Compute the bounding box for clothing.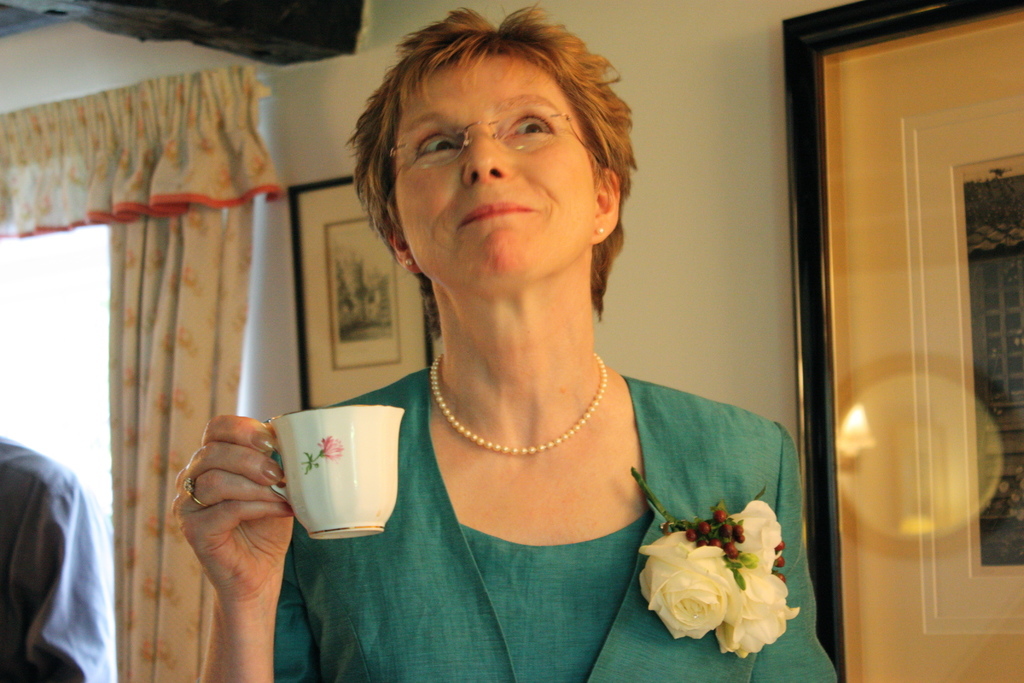
<bbox>278, 372, 837, 682</bbox>.
